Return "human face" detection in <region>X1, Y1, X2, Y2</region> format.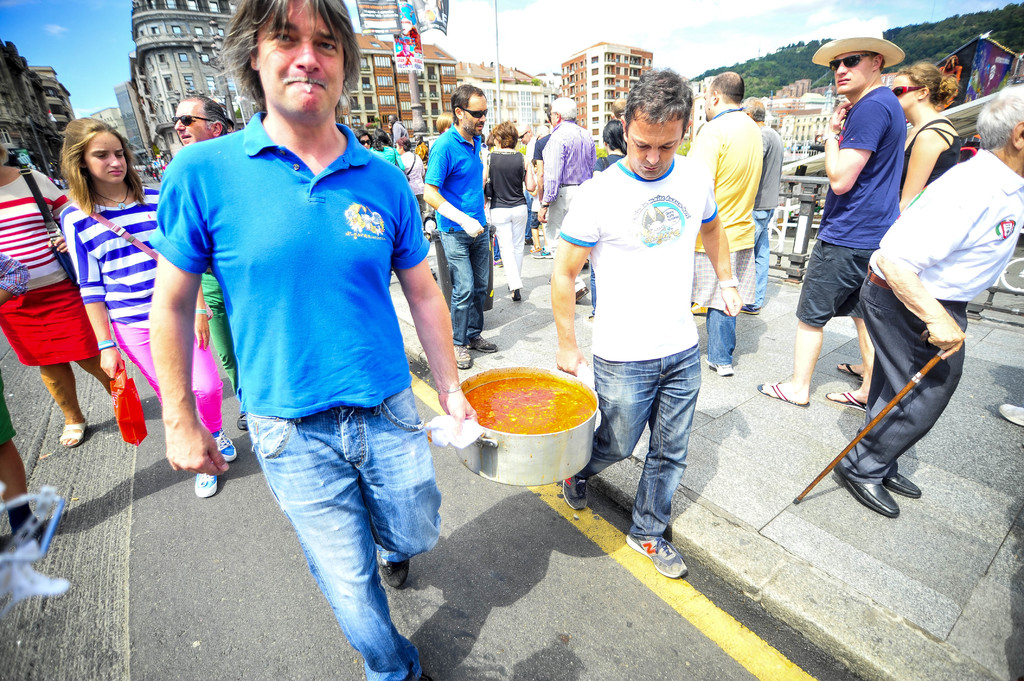
<region>628, 108, 685, 180</region>.
